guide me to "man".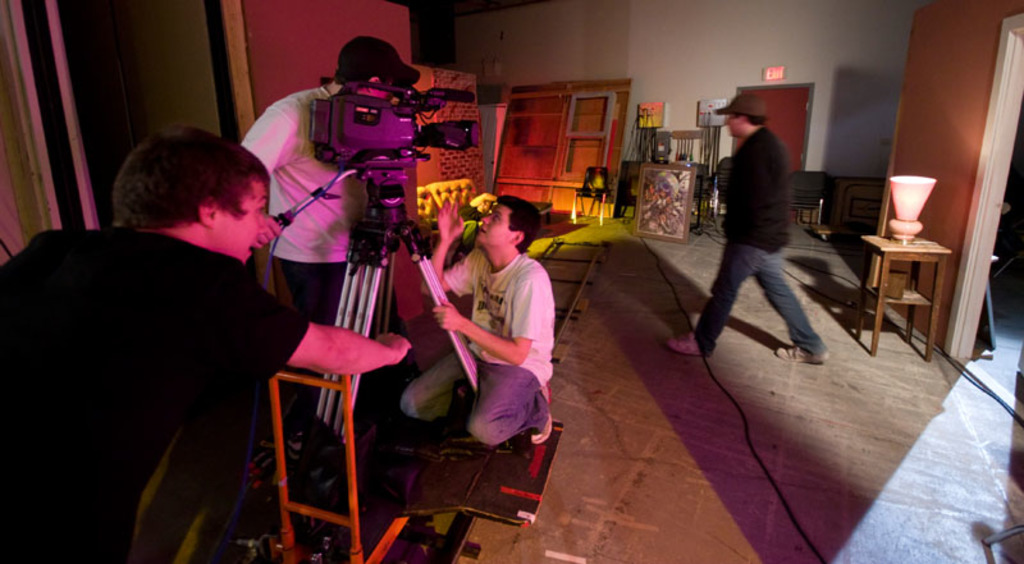
Guidance: 397,193,552,477.
